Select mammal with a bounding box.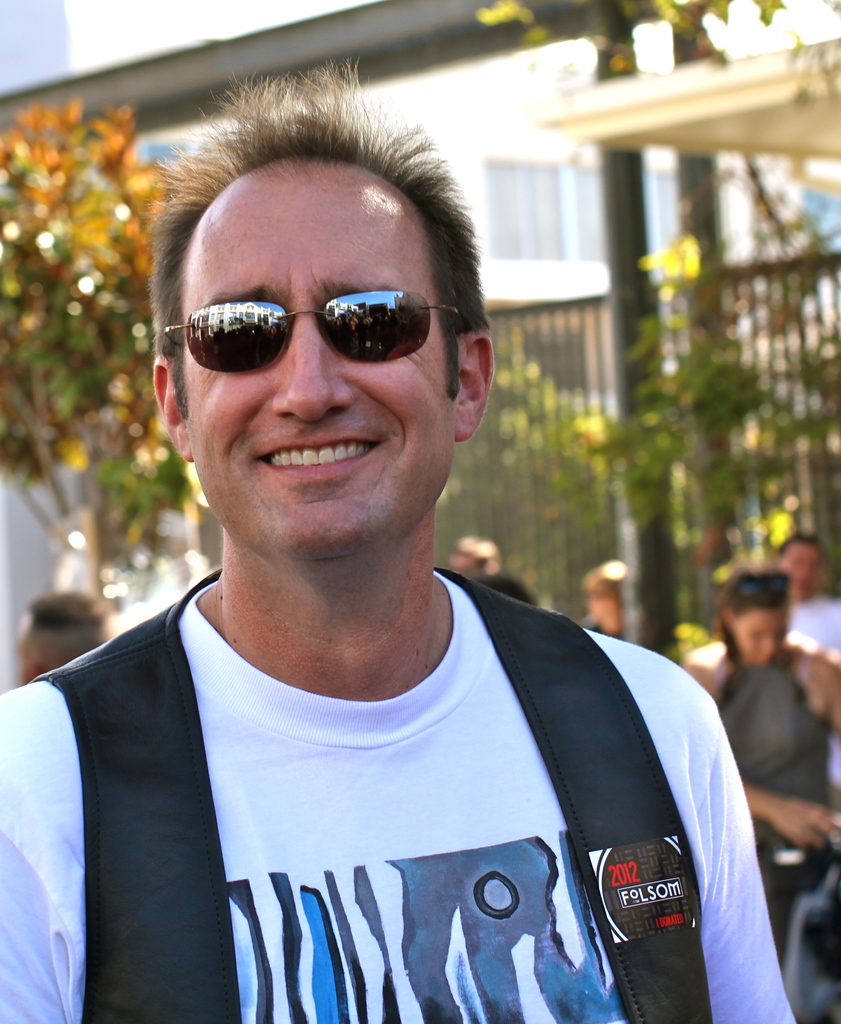
rect(683, 561, 840, 967).
